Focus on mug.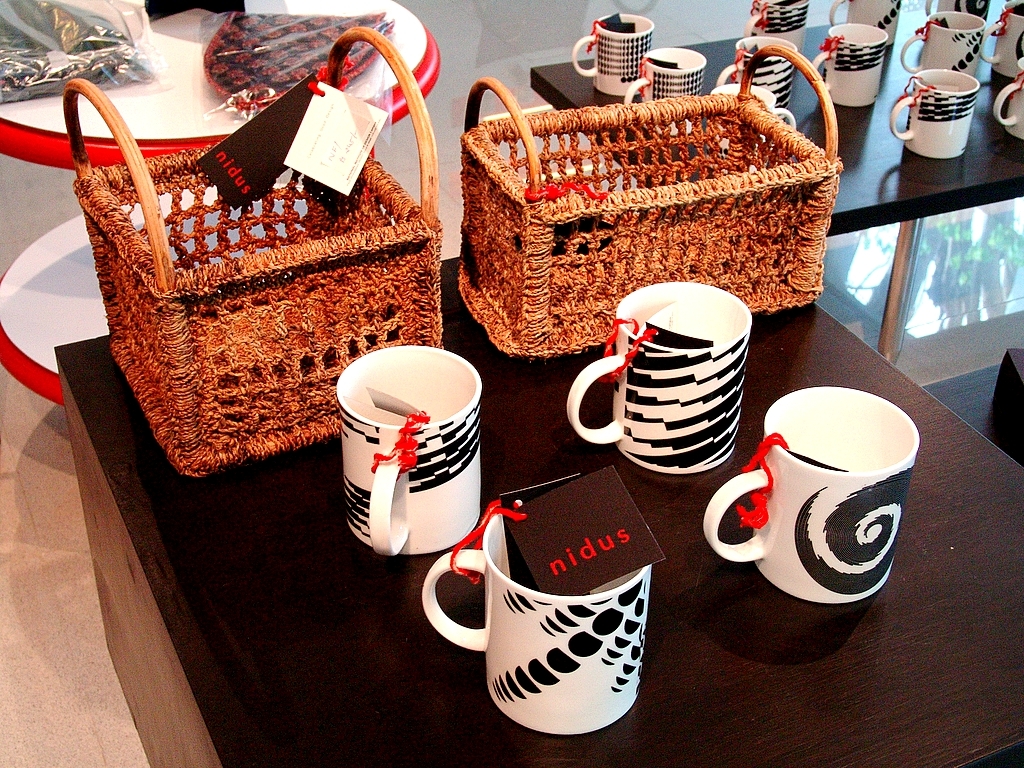
Focused at locate(703, 390, 918, 604).
